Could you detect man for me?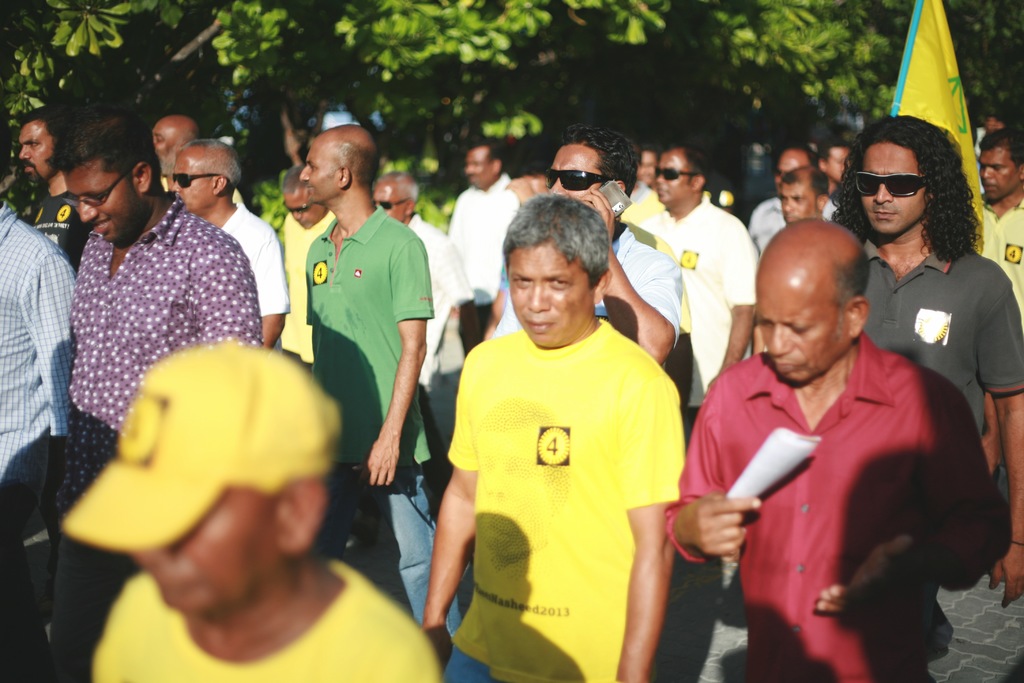
Detection result: region(628, 144, 760, 424).
